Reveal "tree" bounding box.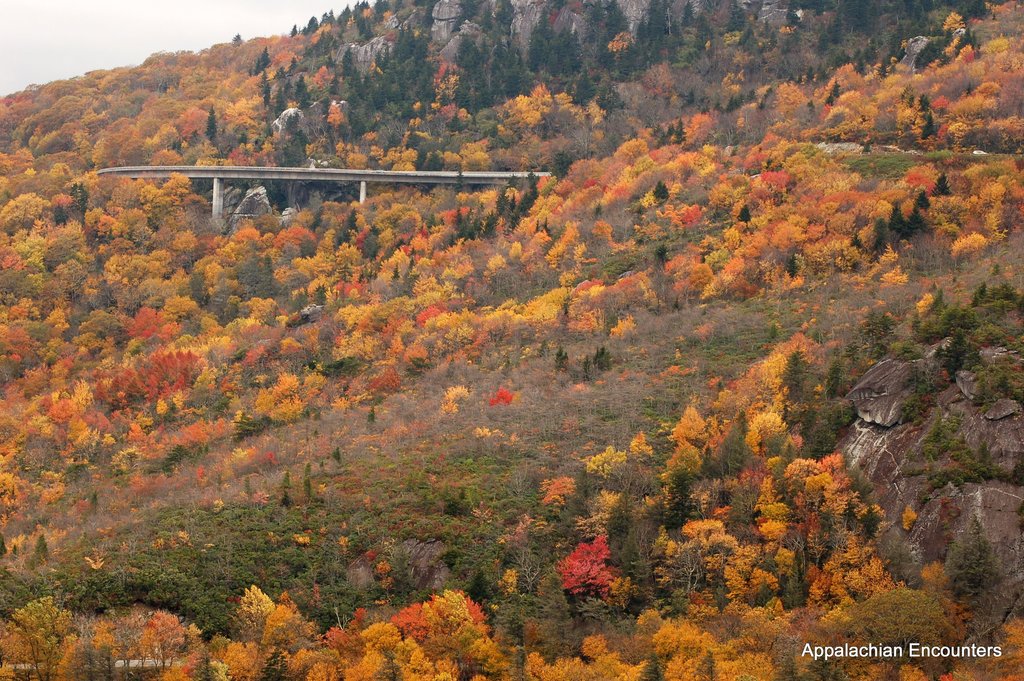
Revealed: [451, 208, 464, 235].
